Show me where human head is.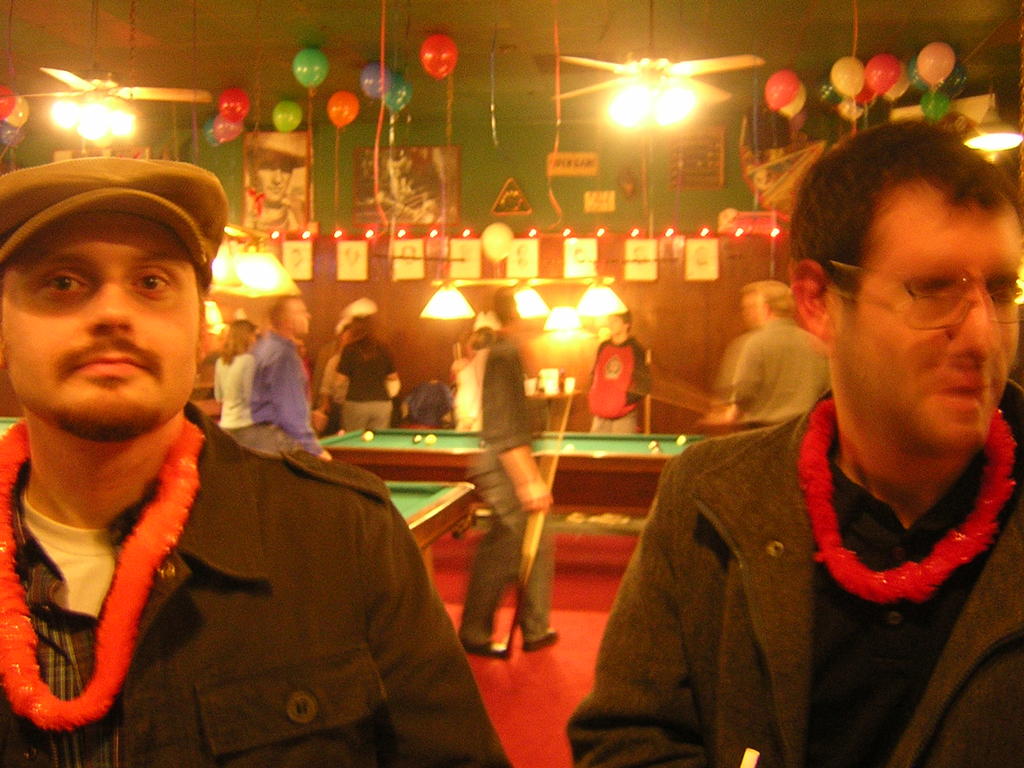
human head is at {"left": 272, "top": 299, "right": 313, "bottom": 340}.
